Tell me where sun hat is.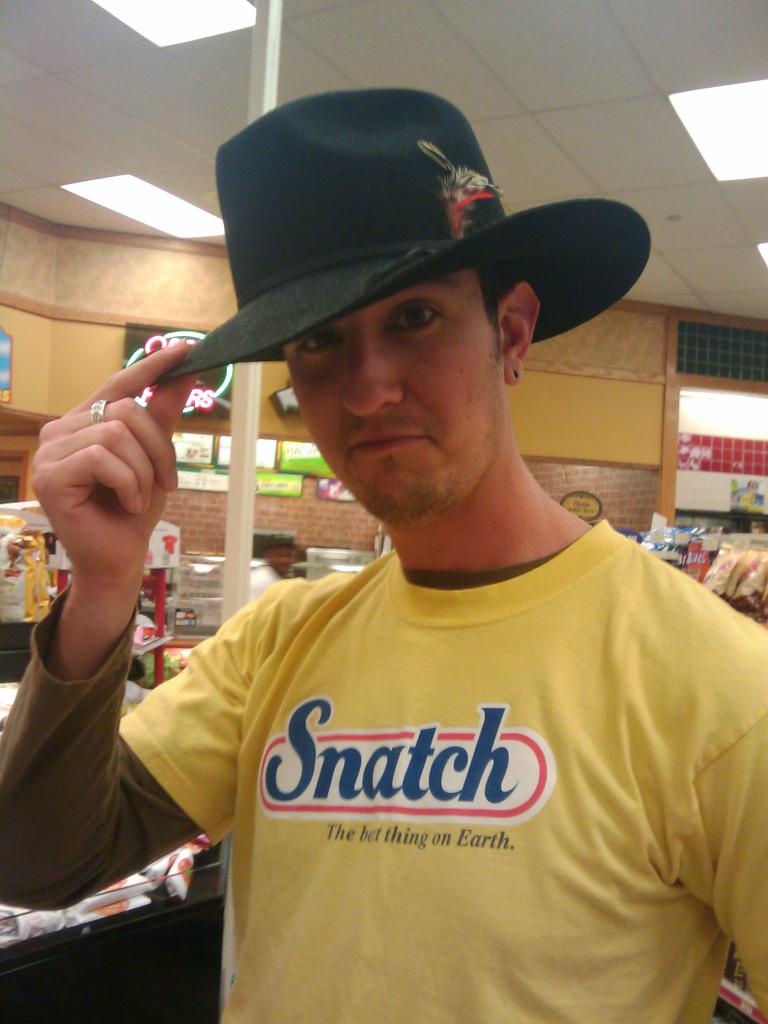
sun hat is at (left=140, top=83, right=651, bottom=388).
